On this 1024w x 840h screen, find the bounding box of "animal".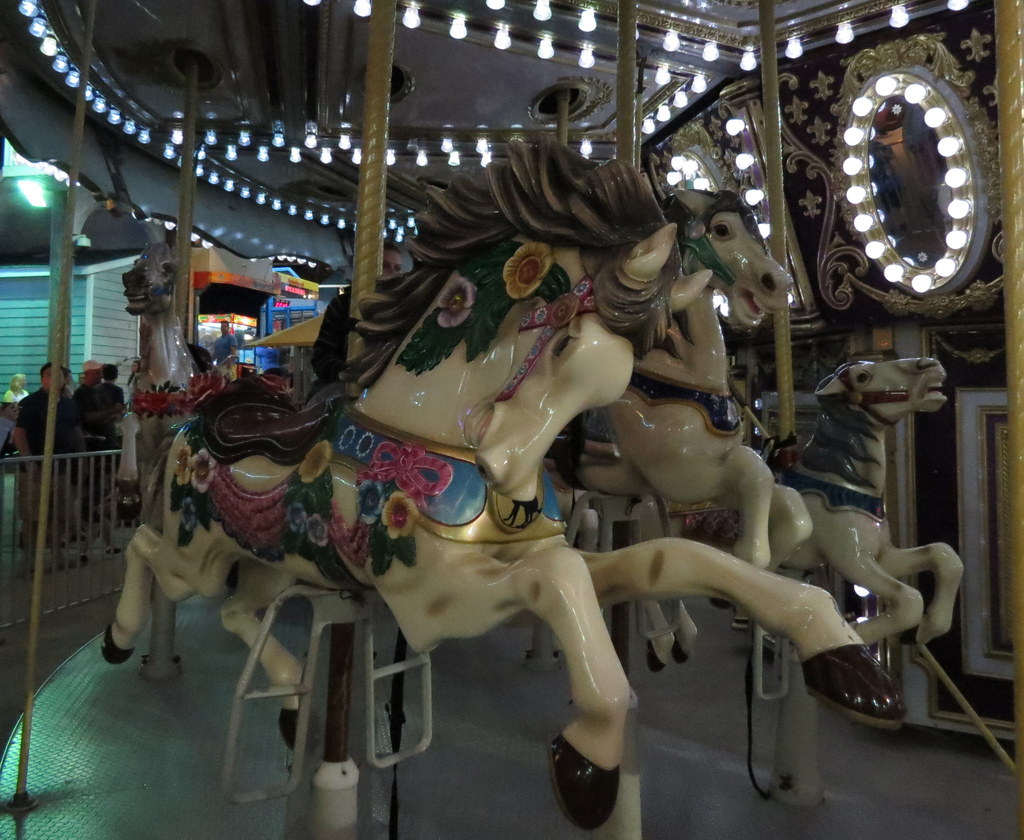
Bounding box: <bbox>626, 354, 964, 674</bbox>.
